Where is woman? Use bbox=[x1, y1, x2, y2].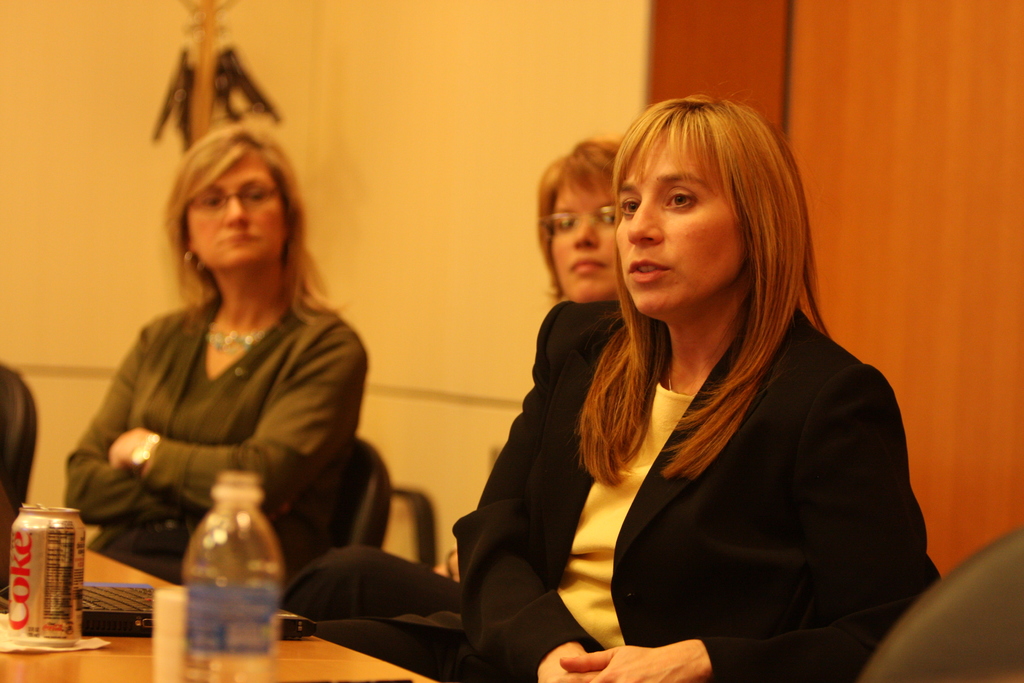
bbox=[61, 108, 380, 606].
